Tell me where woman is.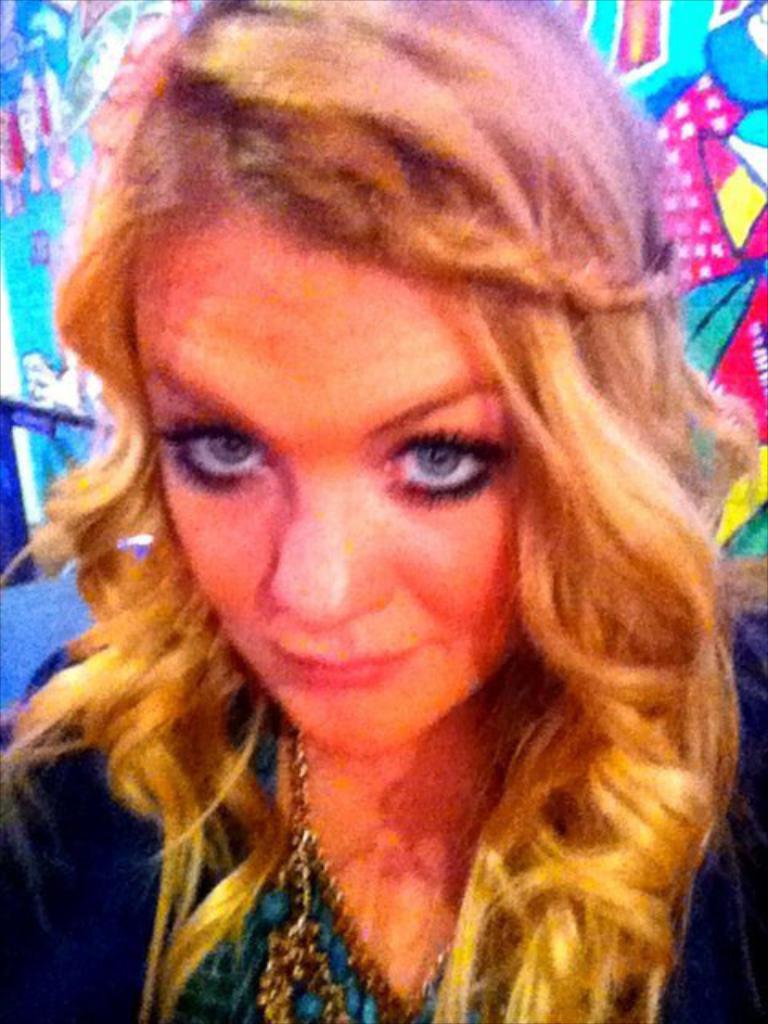
woman is at 18,10,757,994.
